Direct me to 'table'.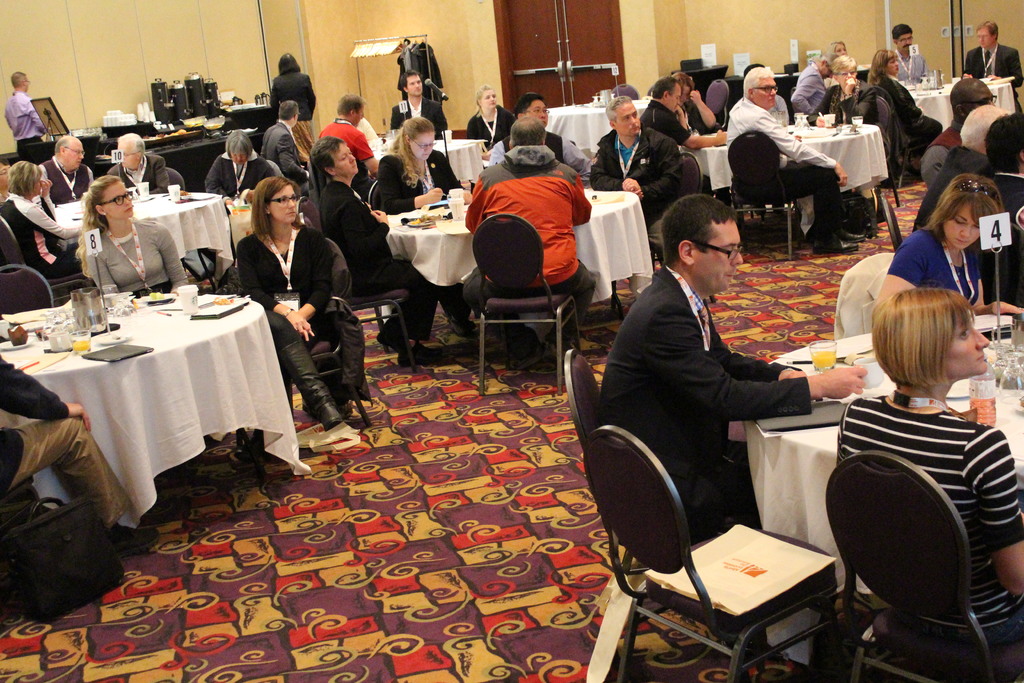
Direction: 10, 156, 280, 316.
